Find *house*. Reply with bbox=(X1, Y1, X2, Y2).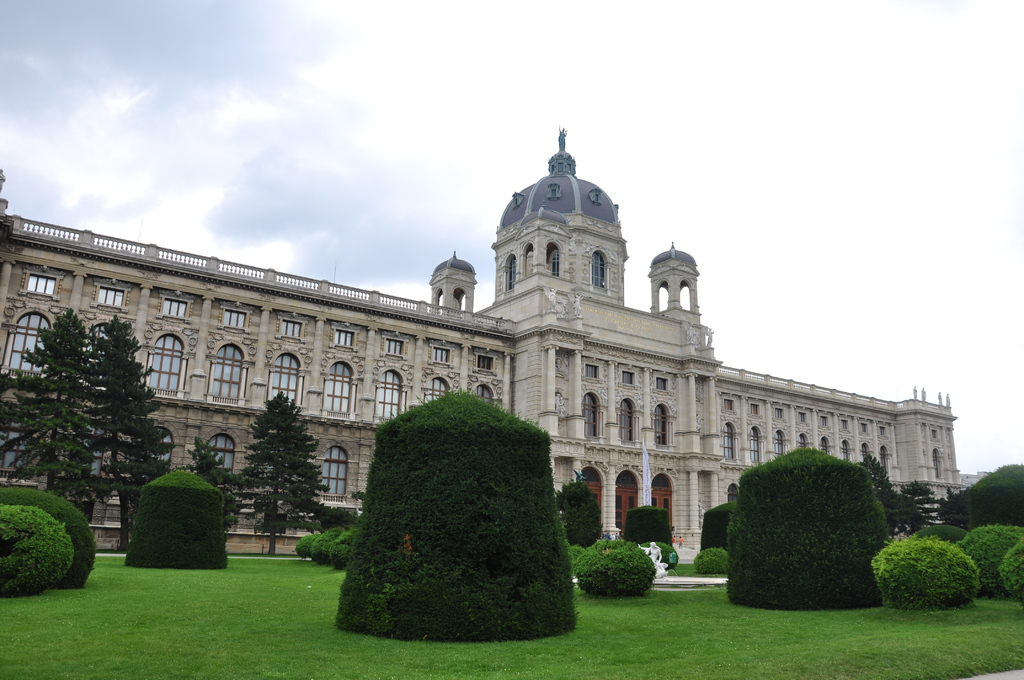
bbox=(700, 325, 964, 558).
